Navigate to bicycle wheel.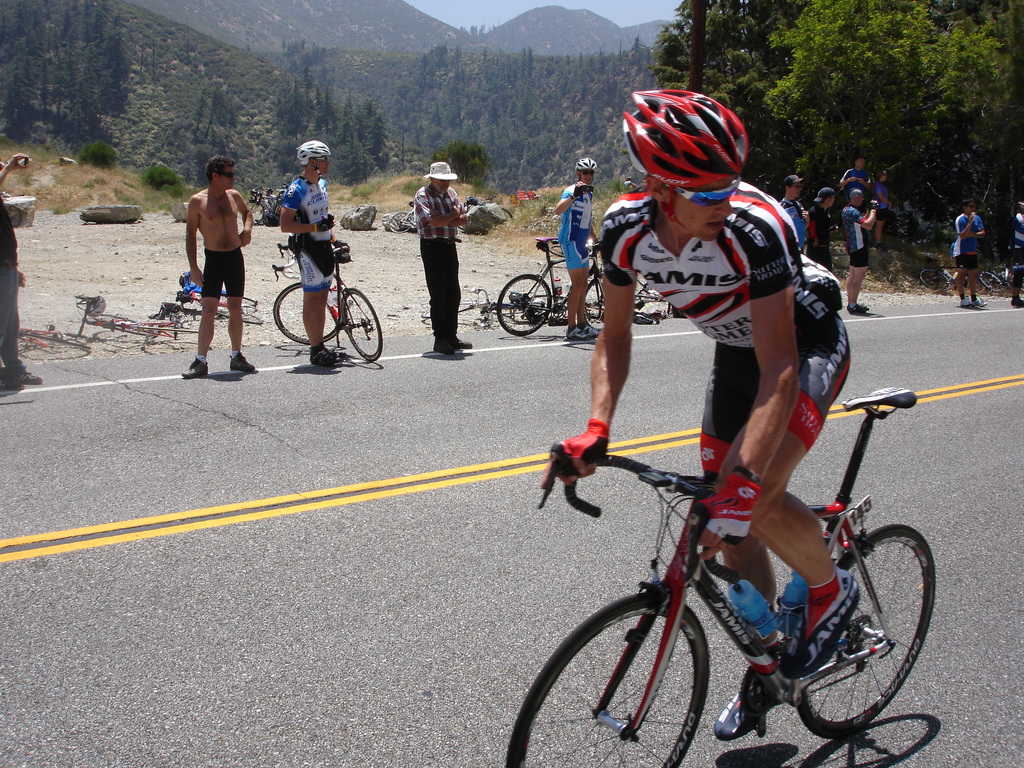
Navigation target: 214/292/259/308.
